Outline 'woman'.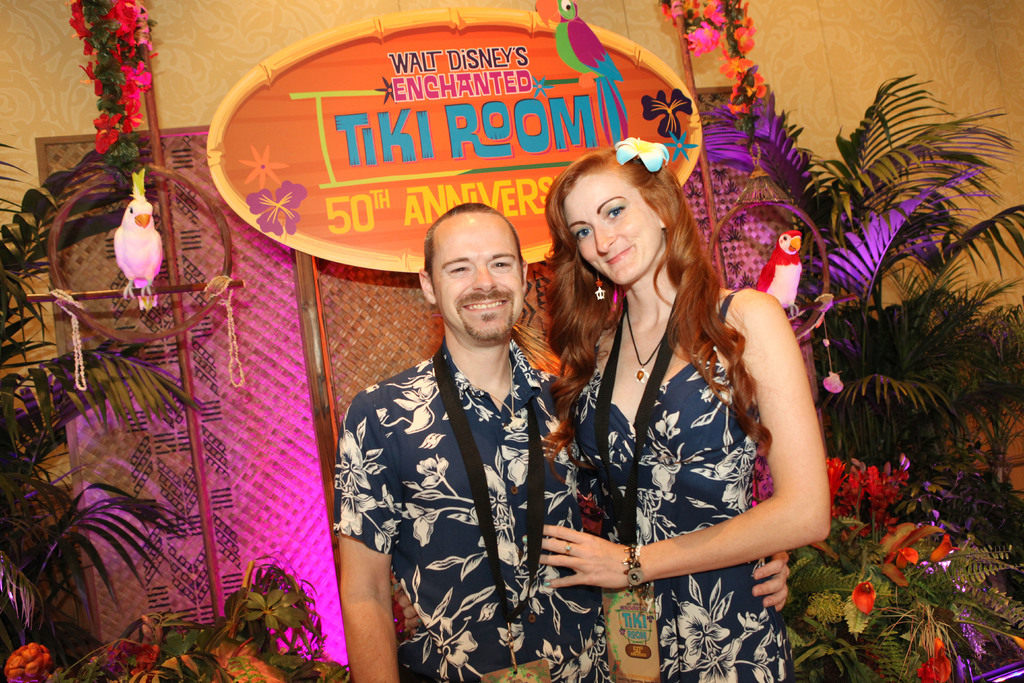
Outline: rect(522, 117, 808, 682).
